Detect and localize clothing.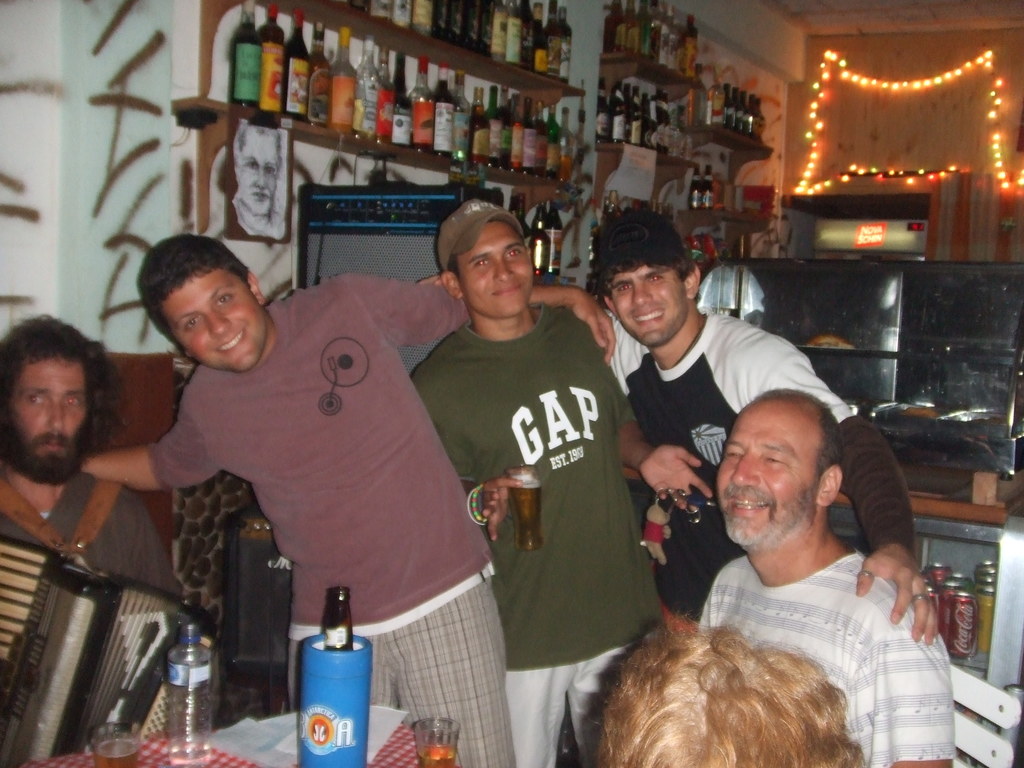
Localized at bbox=(604, 307, 921, 620).
